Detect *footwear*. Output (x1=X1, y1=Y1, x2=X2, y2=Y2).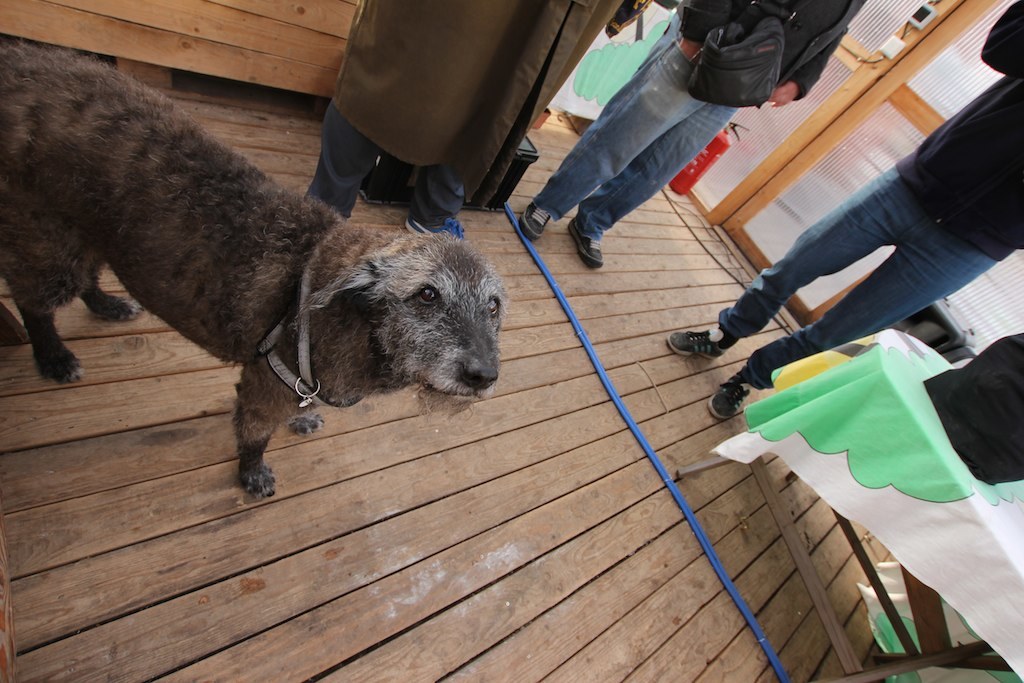
(x1=404, y1=216, x2=464, y2=234).
